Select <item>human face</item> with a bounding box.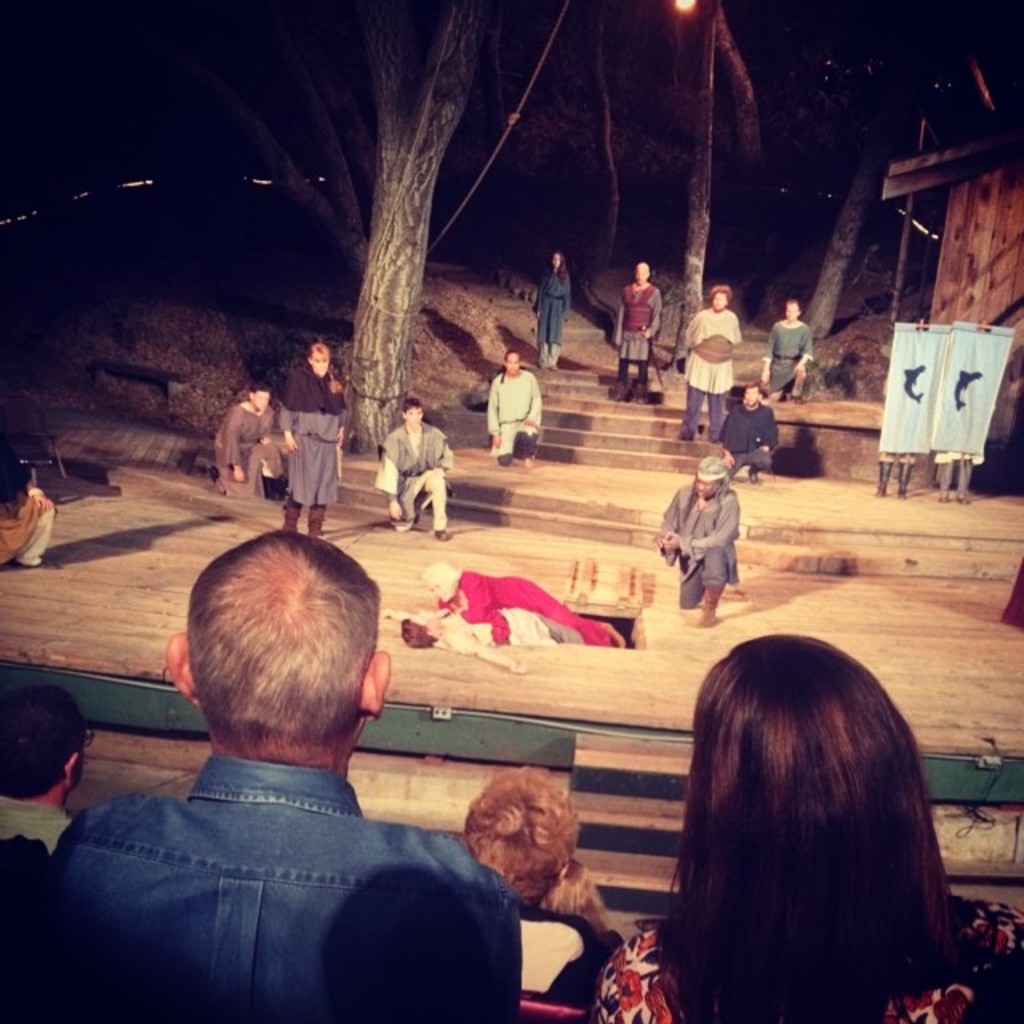
[x1=309, y1=354, x2=331, y2=378].
